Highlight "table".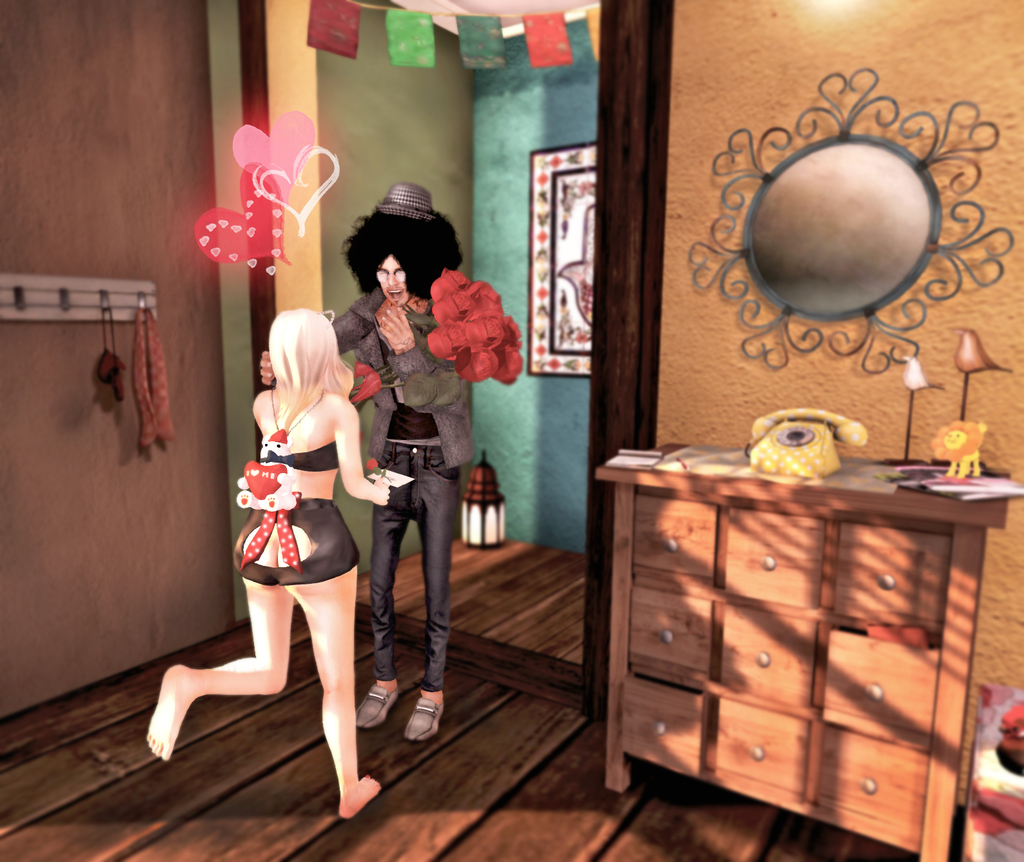
Highlighted region: left=586, top=457, right=1013, bottom=859.
